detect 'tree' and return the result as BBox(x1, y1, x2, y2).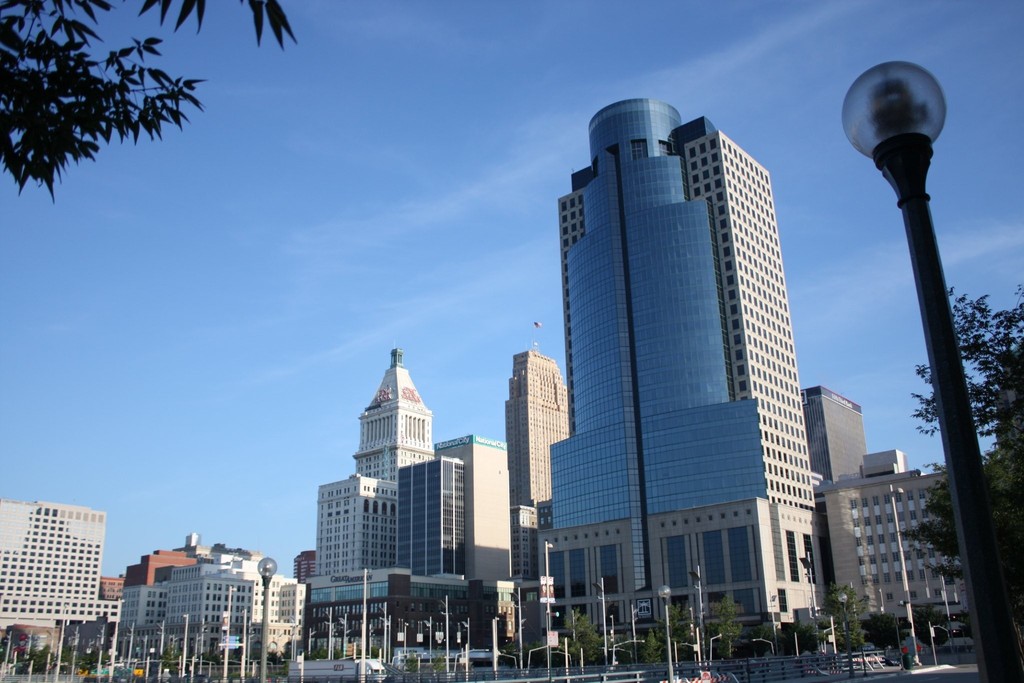
BBox(914, 286, 1023, 453).
